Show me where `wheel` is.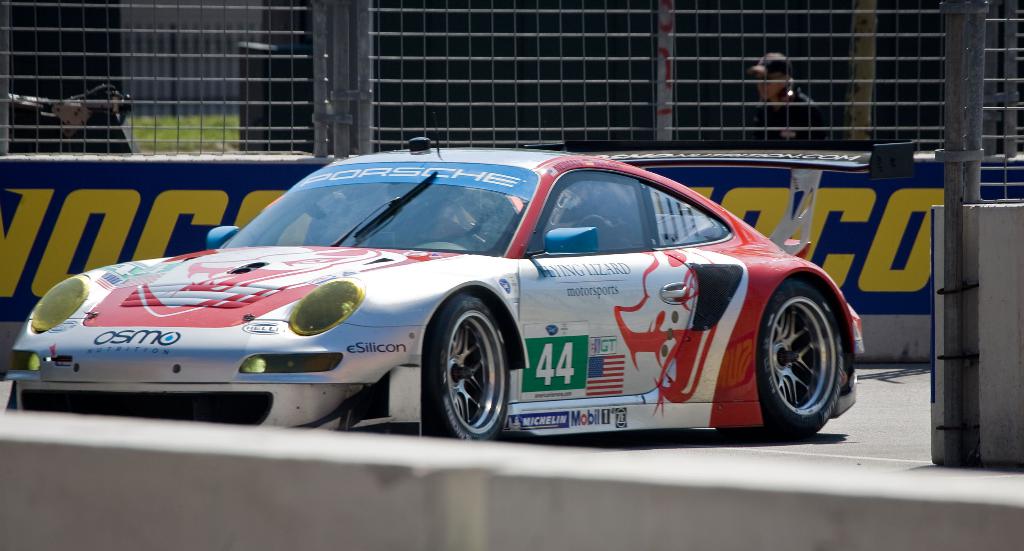
`wheel` is at region(761, 276, 849, 443).
